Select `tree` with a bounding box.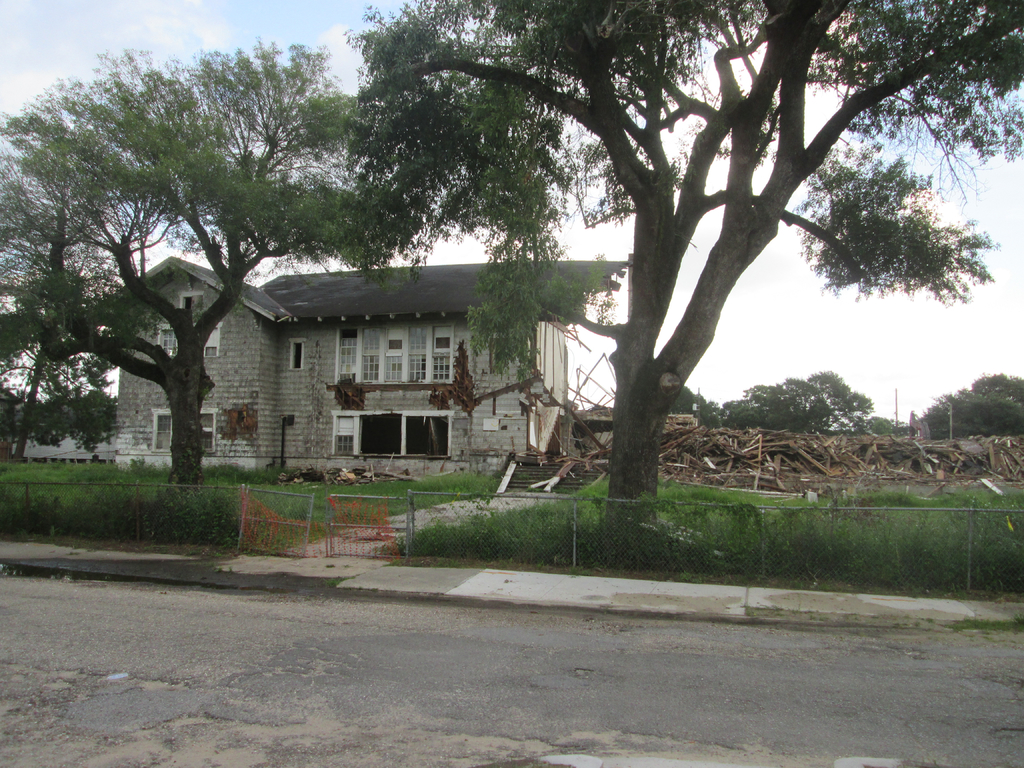
[left=940, top=364, right=1023, bottom=442].
